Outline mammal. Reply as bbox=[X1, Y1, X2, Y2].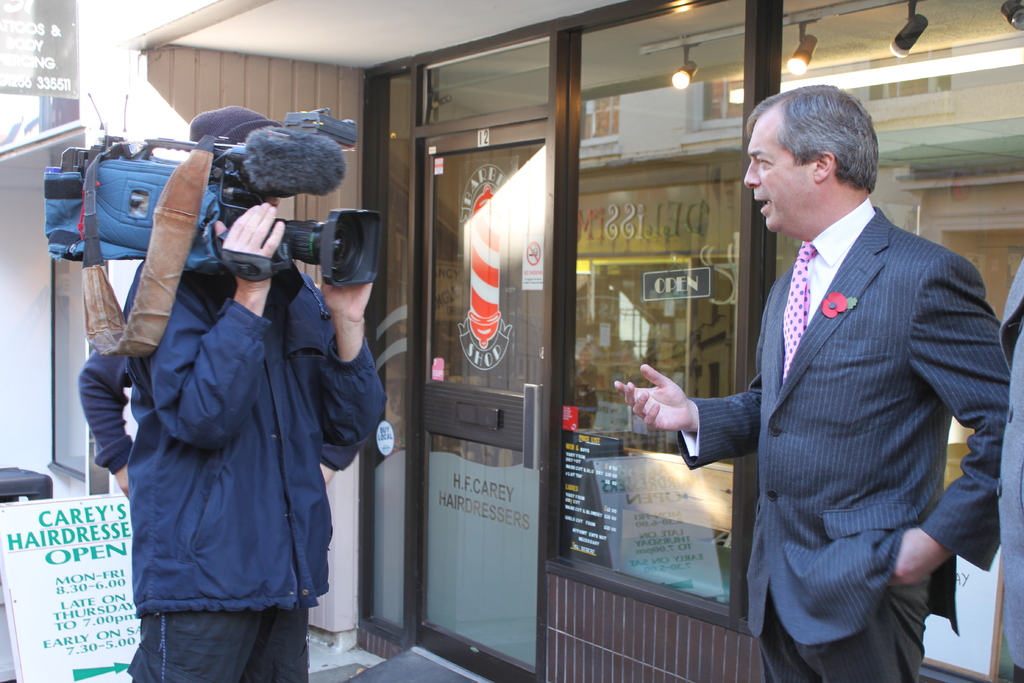
bbox=[612, 83, 1012, 682].
